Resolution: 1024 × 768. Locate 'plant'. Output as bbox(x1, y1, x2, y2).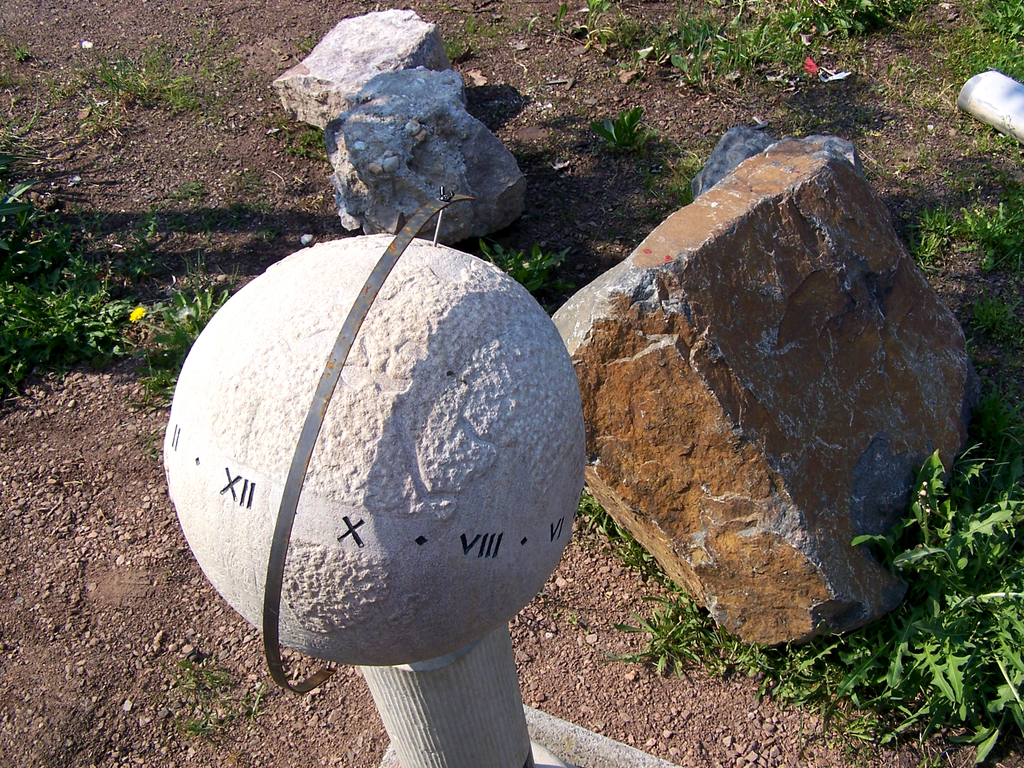
bbox(583, 226, 620, 244).
